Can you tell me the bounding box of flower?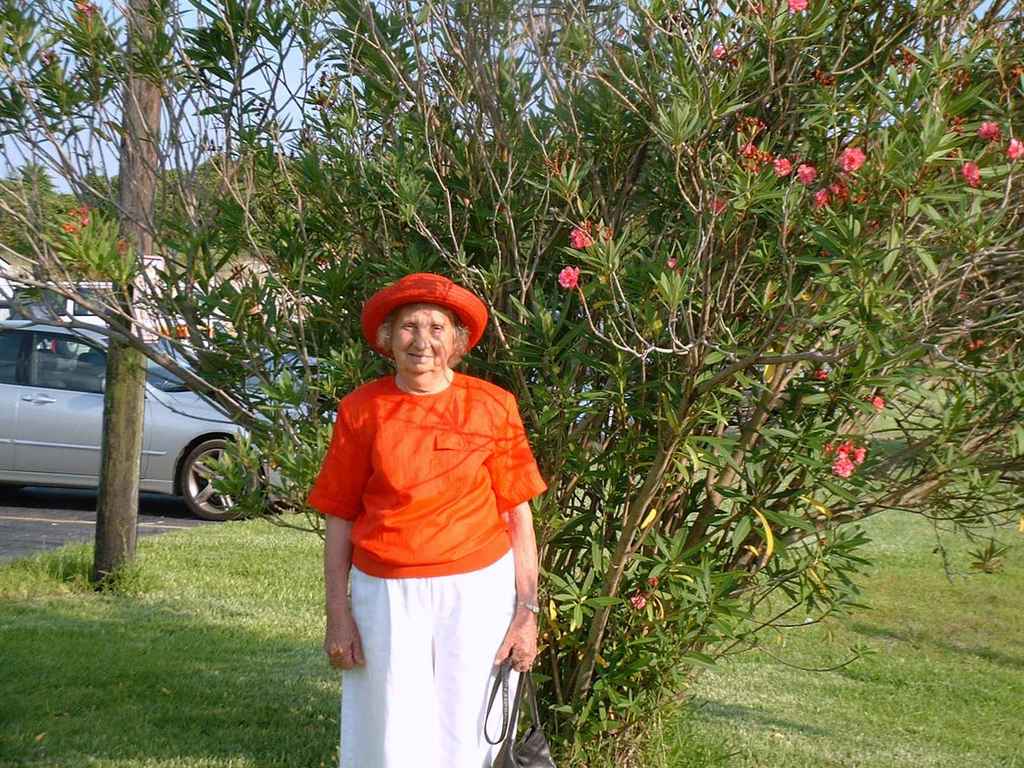
Rect(1000, 135, 1023, 159).
